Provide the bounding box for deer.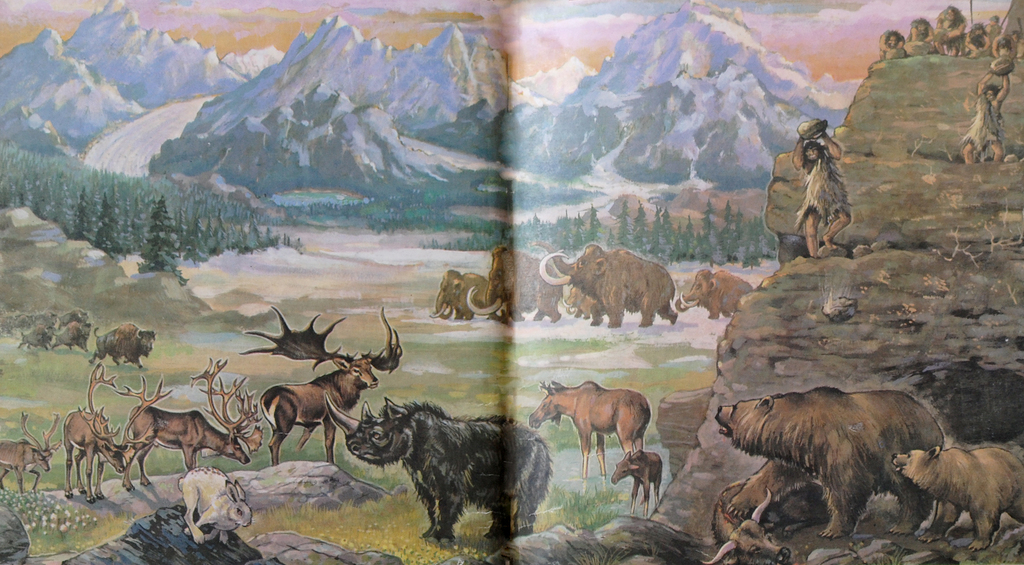
<region>125, 359, 265, 493</region>.
